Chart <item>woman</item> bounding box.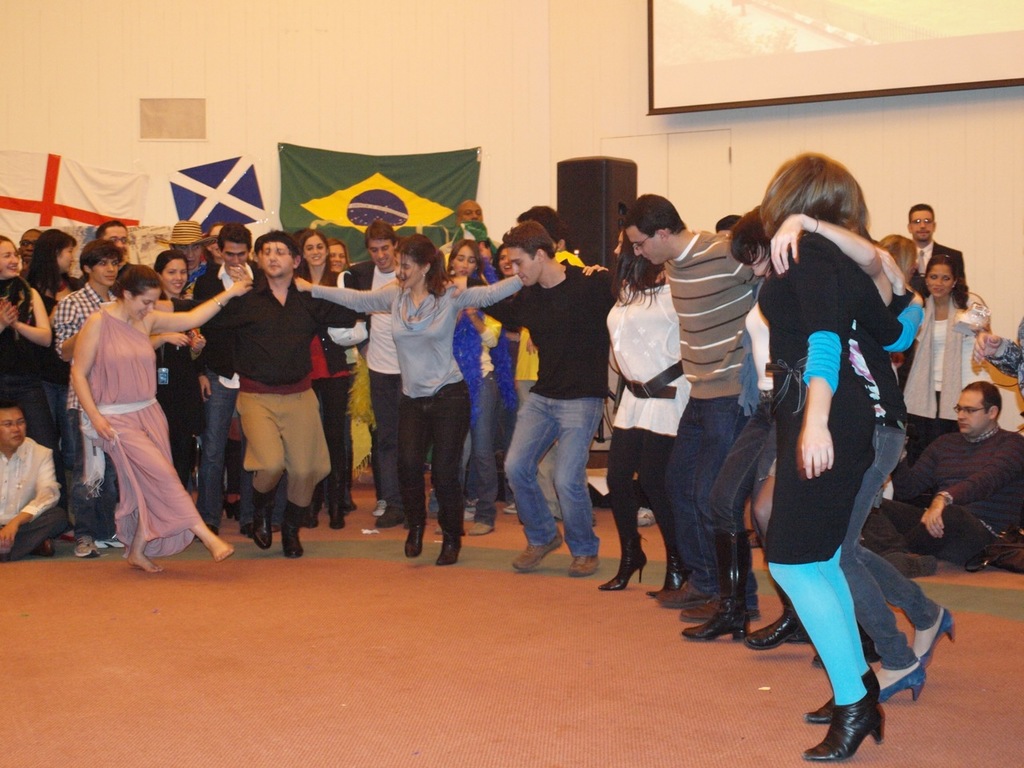
Charted: [left=149, top=250, right=209, bottom=498].
